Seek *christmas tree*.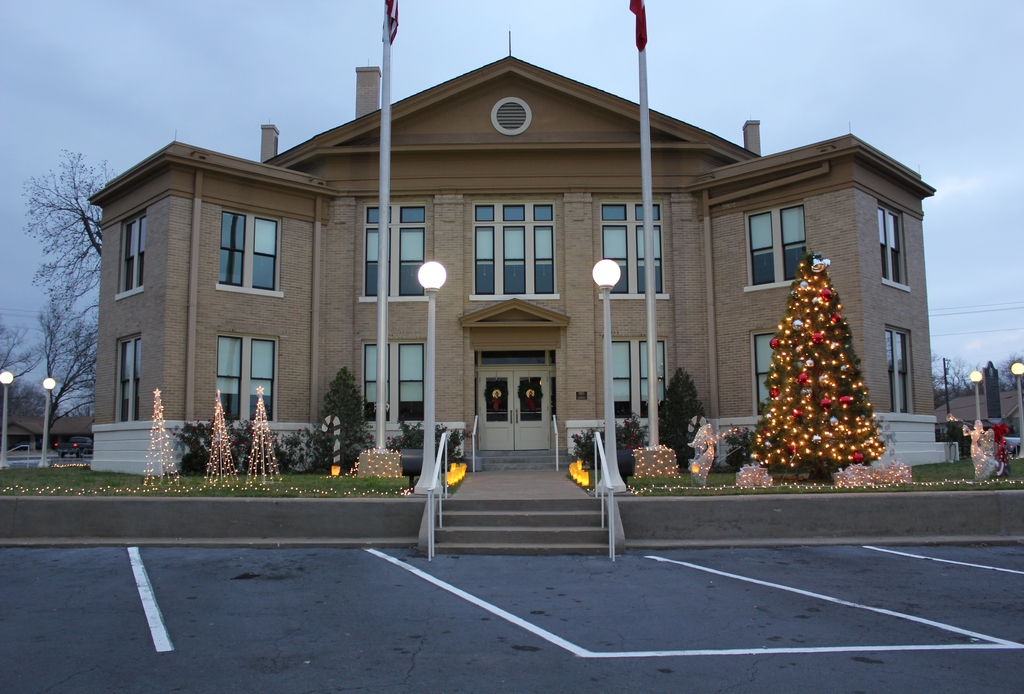
bbox=(648, 366, 716, 469).
